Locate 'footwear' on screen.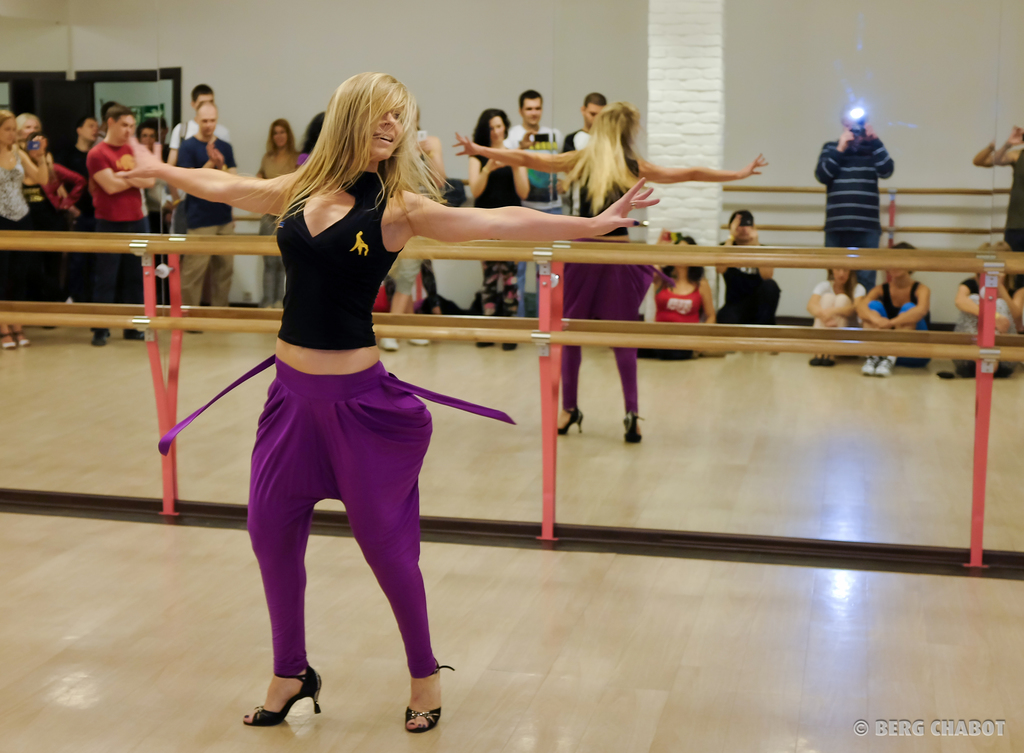
On screen at (left=860, top=355, right=880, bottom=375).
